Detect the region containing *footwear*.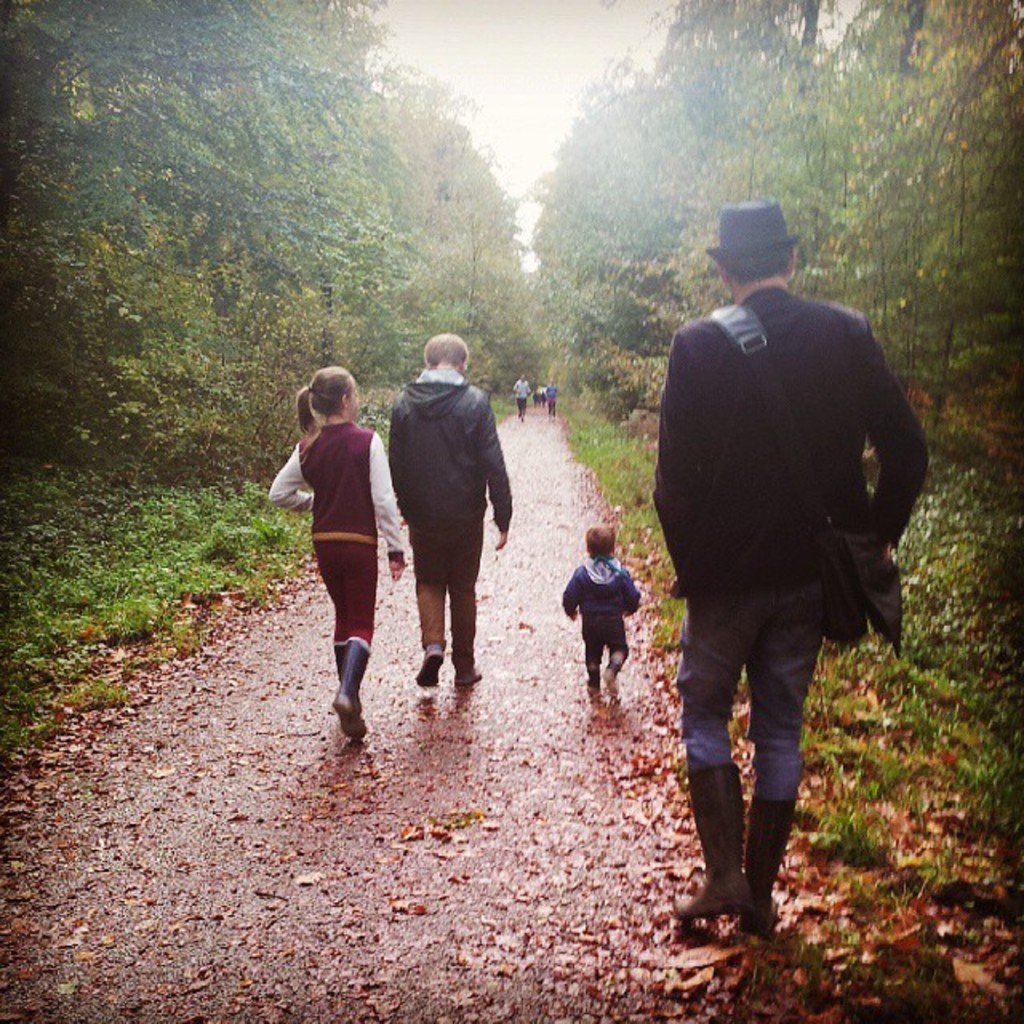
detection(419, 650, 442, 690).
